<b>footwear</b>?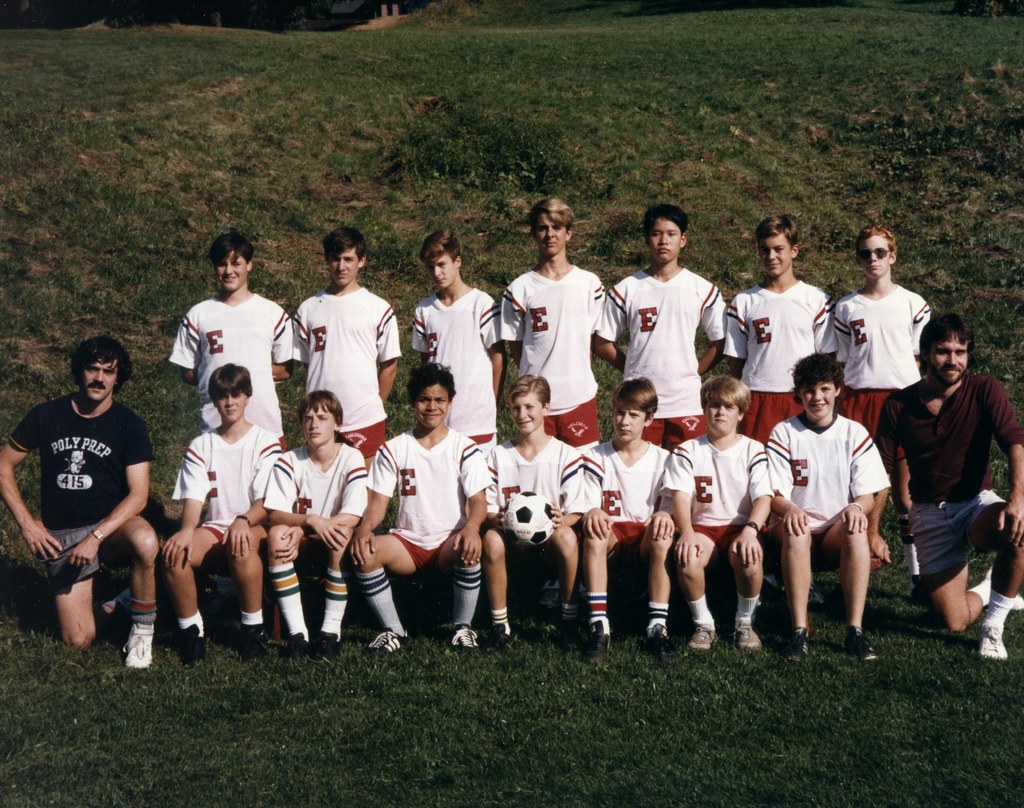
detection(972, 625, 1012, 661)
